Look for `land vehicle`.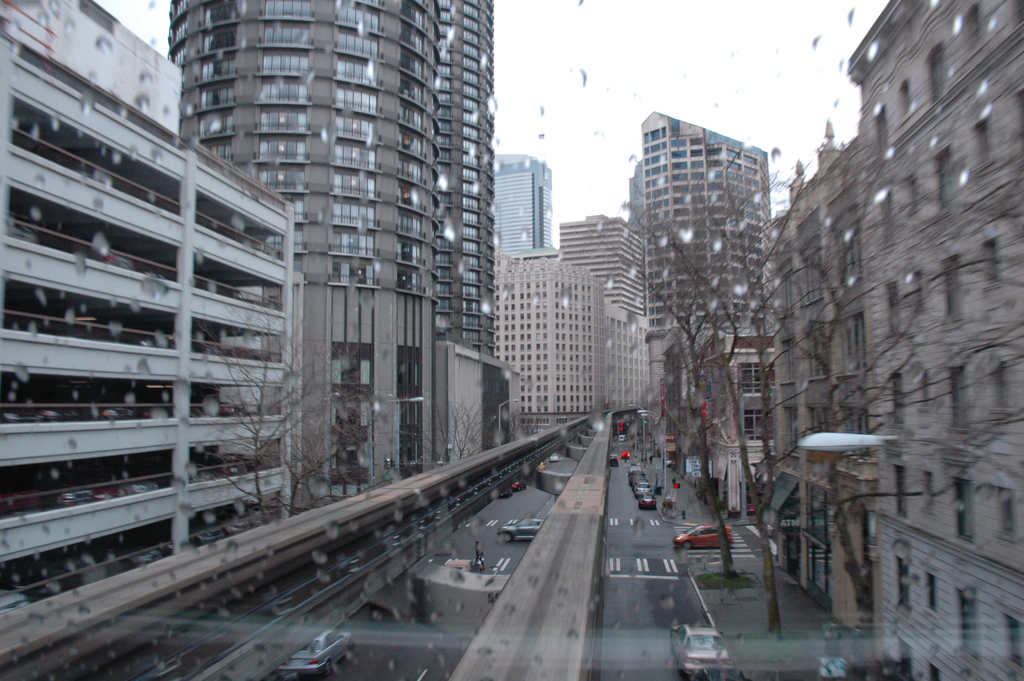
Found: bbox=(513, 480, 527, 492).
